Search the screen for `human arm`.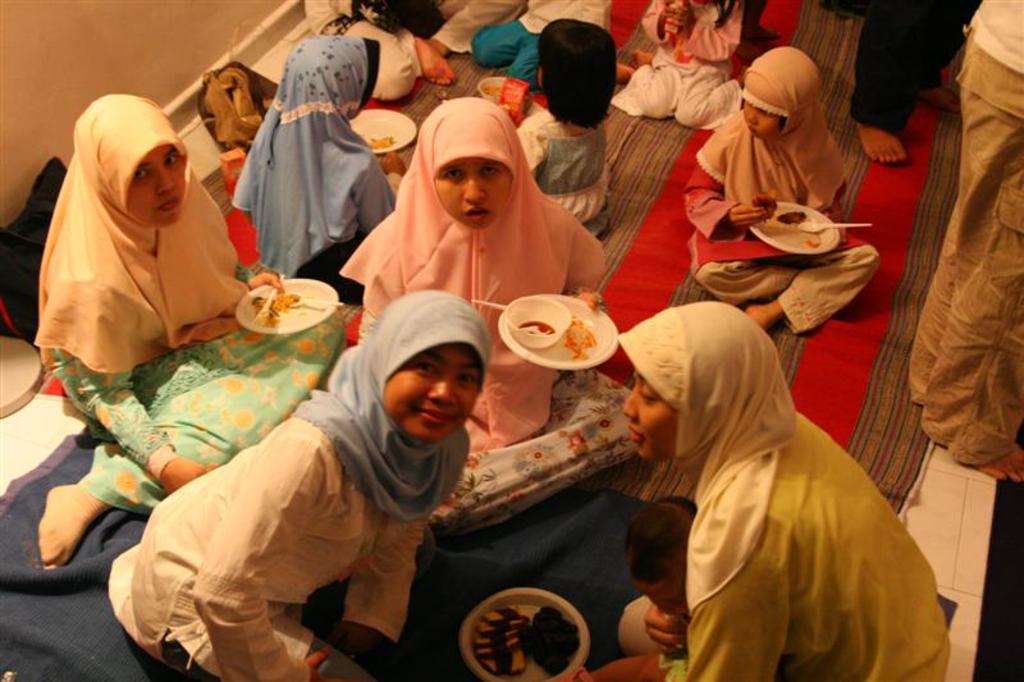
Found at bbox=[685, 531, 792, 681].
